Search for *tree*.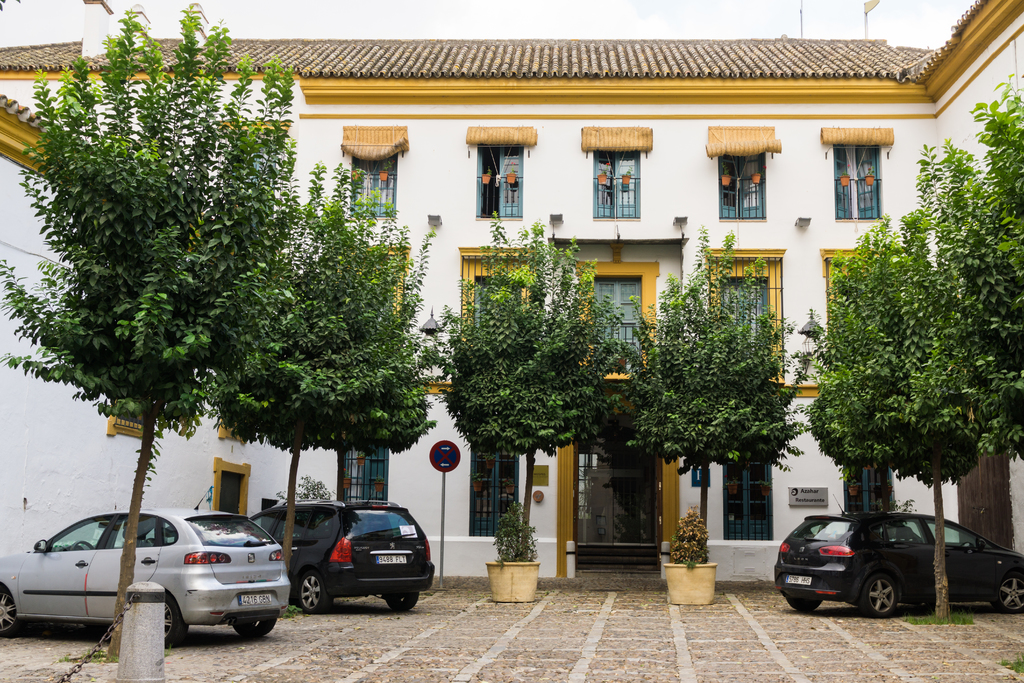
Found at <region>925, 64, 1023, 466</region>.
